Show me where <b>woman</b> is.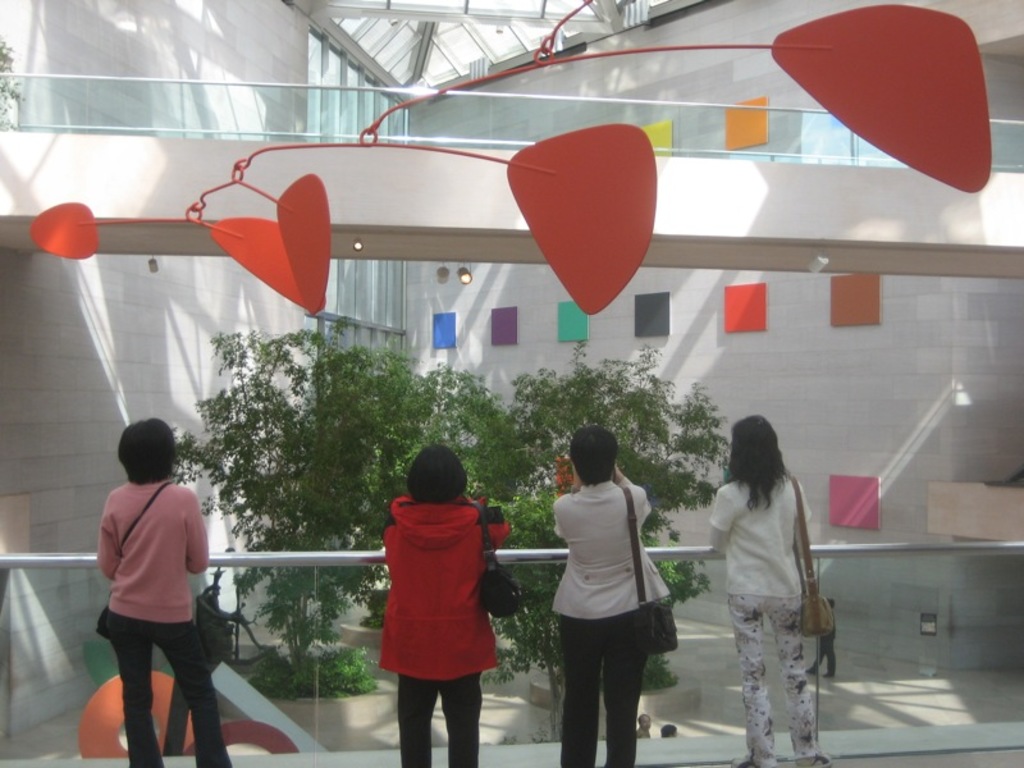
<b>woman</b> is at <bbox>705, 412, 828, 767</bbox>.
